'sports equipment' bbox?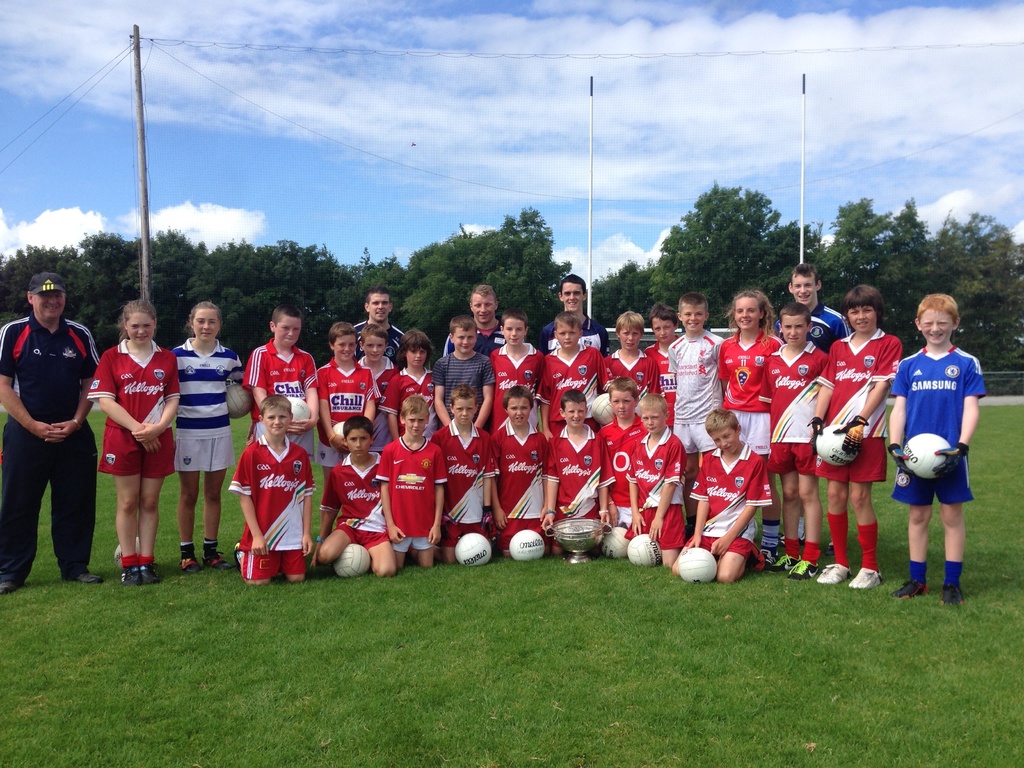
141, 561, 162, 585
